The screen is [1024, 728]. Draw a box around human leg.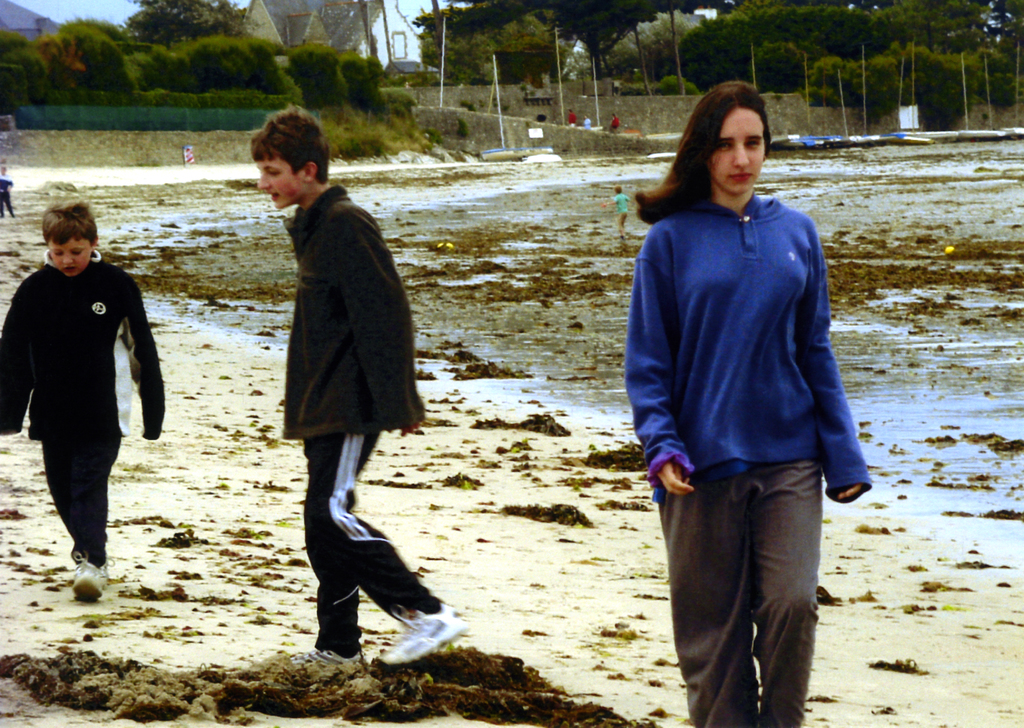
31, 399, 76, 568.
